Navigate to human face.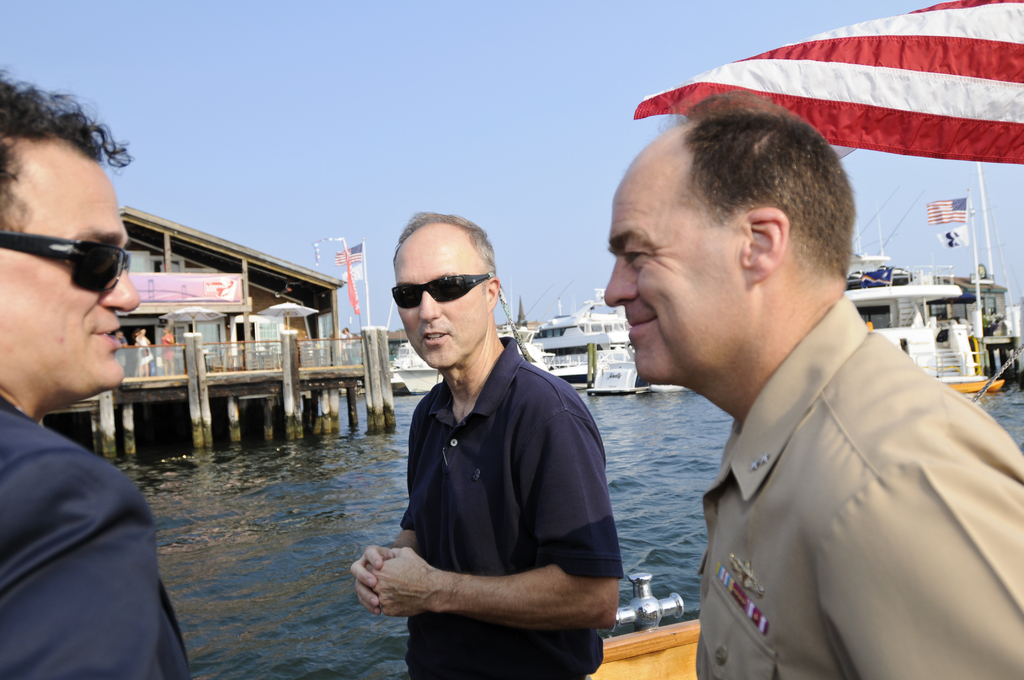
Navigation target: 393/236/485/368.
